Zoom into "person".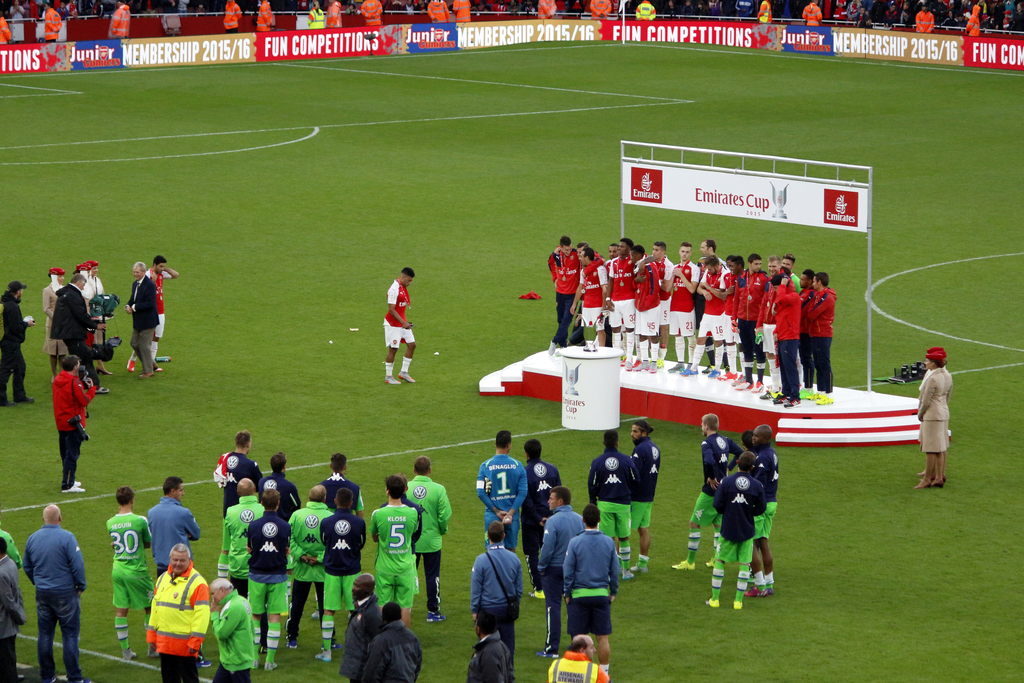
Zoom target: region(481, 431, 531, 551).
